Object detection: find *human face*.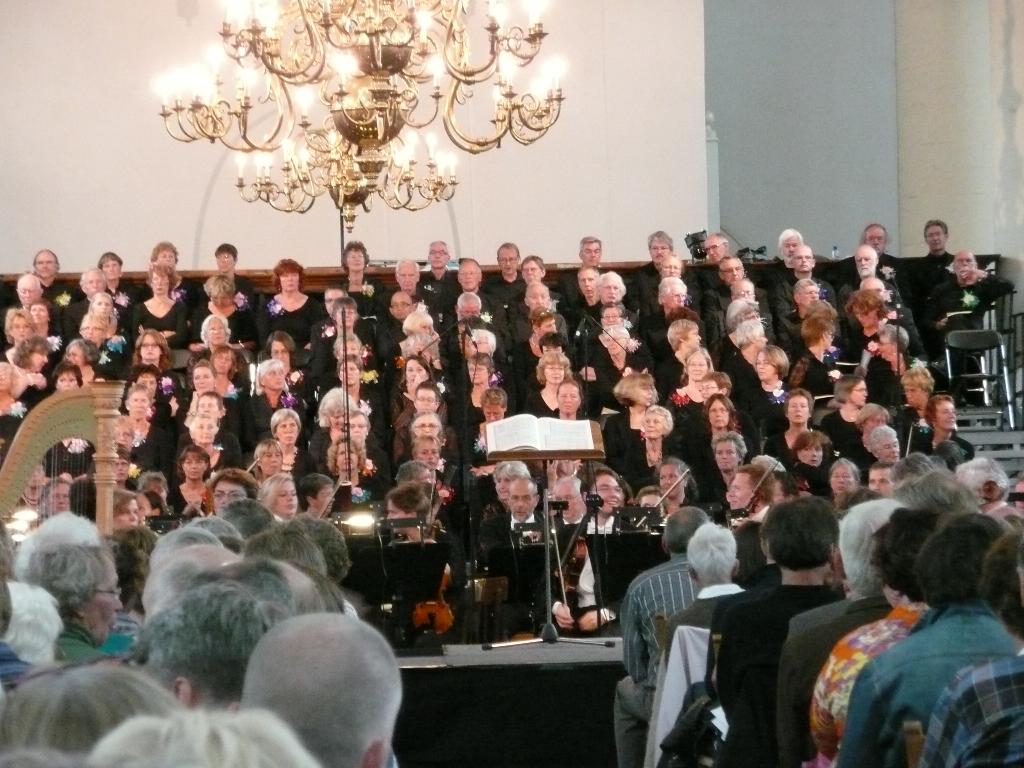
detection(729, 472, 753, 511).
